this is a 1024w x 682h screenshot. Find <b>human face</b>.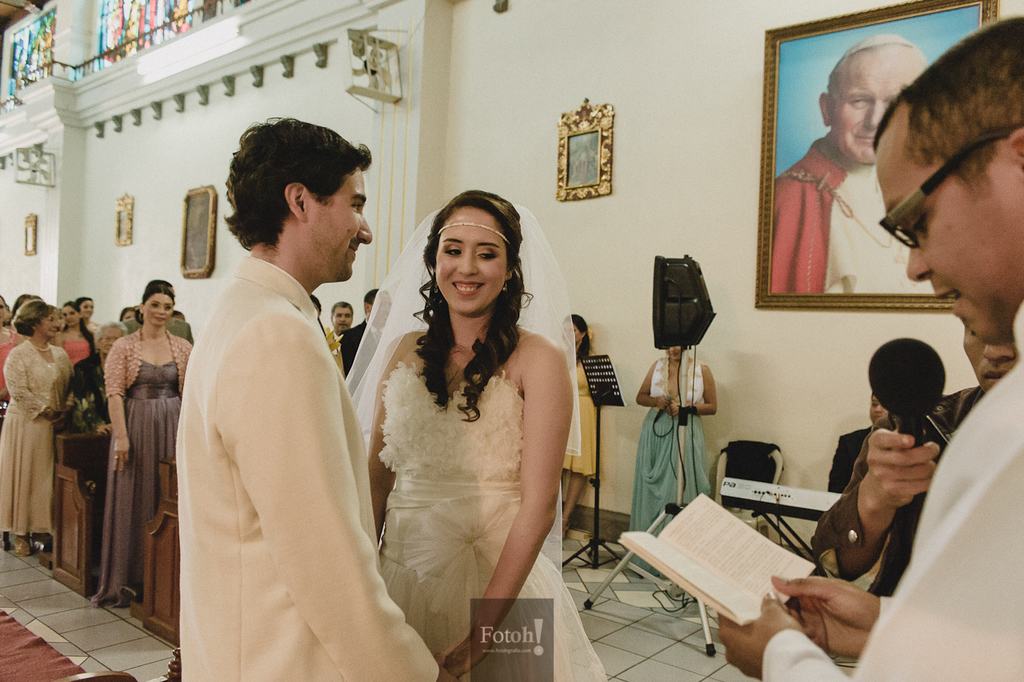
Bounding box: x1=63 y1=307 x2=78 y2=323.
